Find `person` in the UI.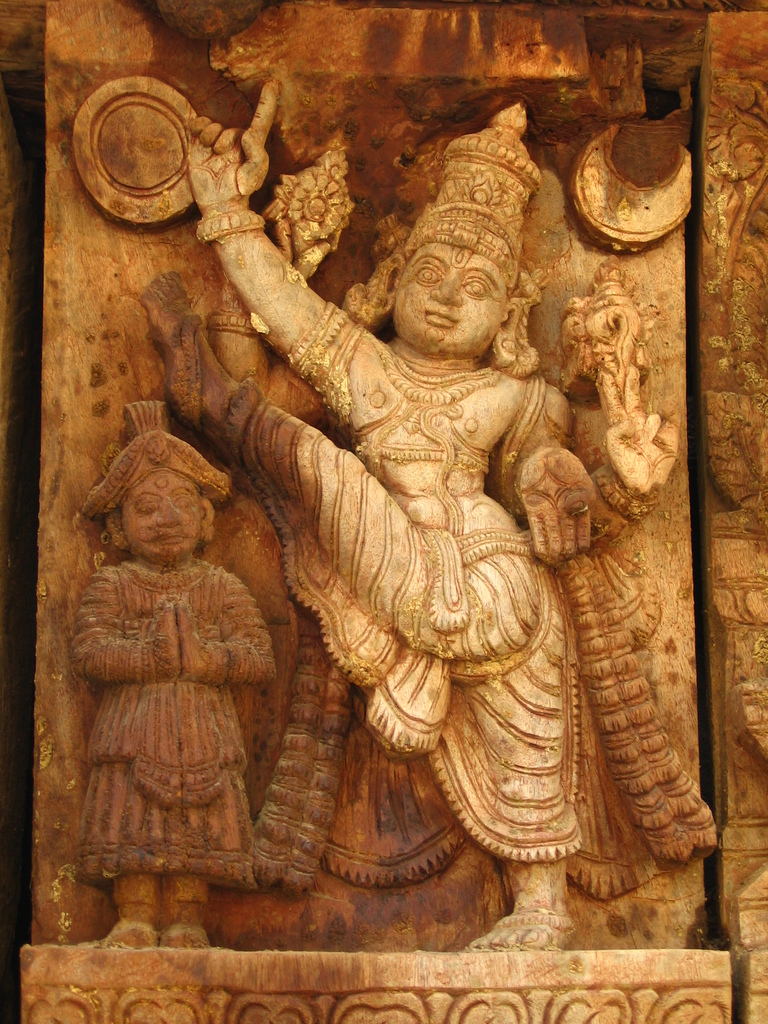
UI element at (x1=75, y1=404, x2=284, y2=944).
